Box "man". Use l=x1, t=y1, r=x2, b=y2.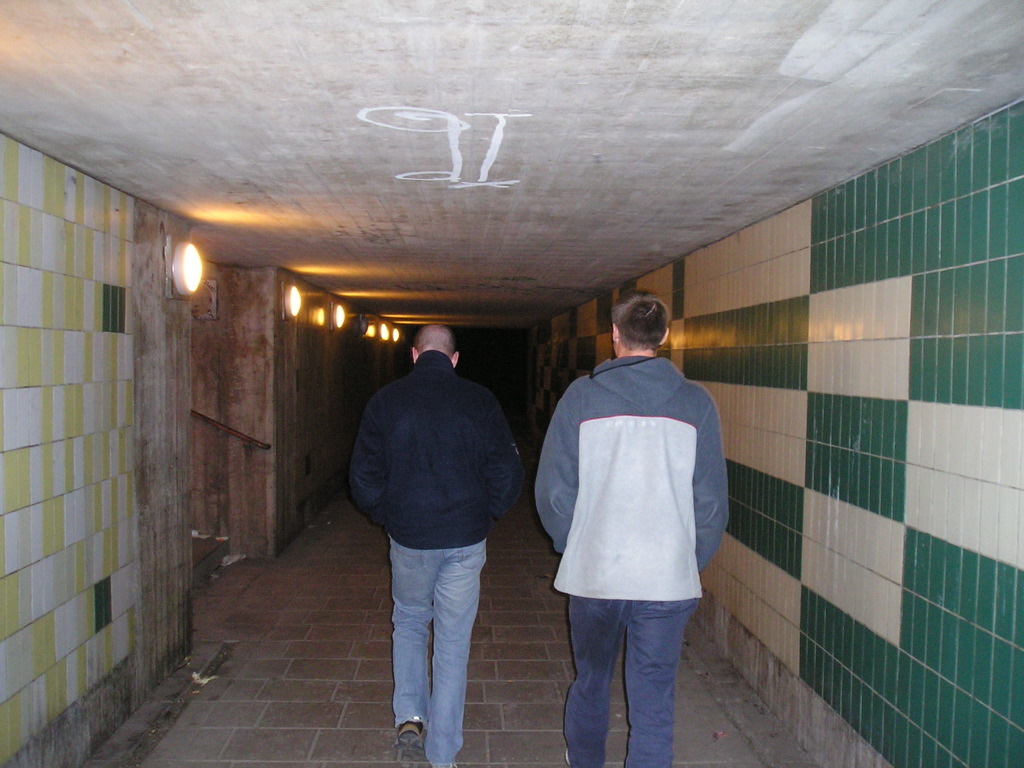
l=534, t=283, r=731, b=767.
